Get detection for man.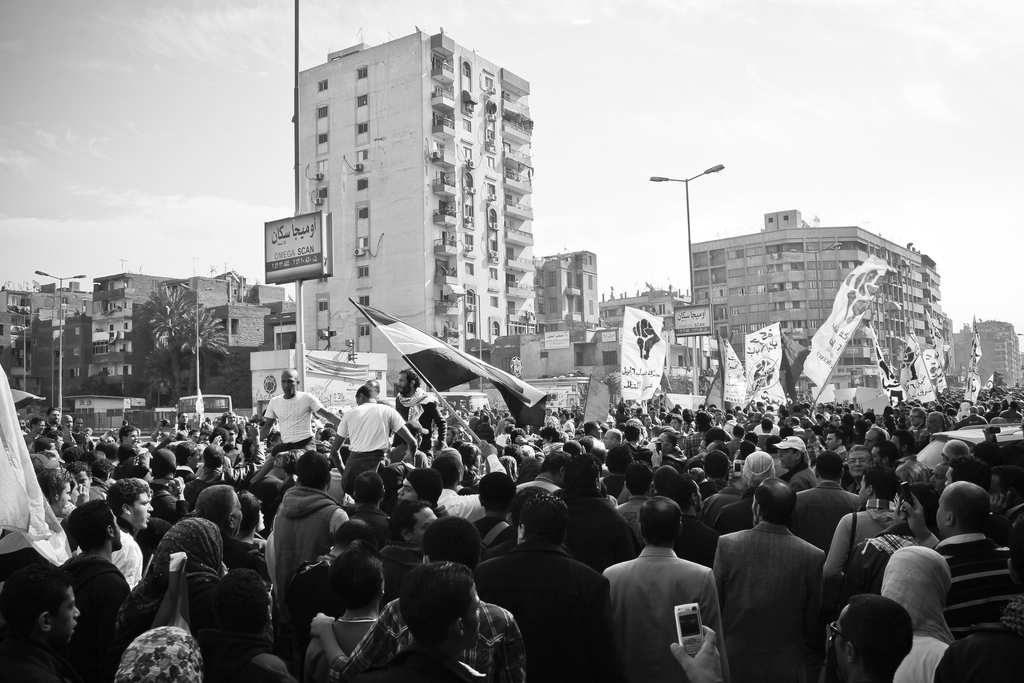
Detection: 394, 365, 449, 468.
